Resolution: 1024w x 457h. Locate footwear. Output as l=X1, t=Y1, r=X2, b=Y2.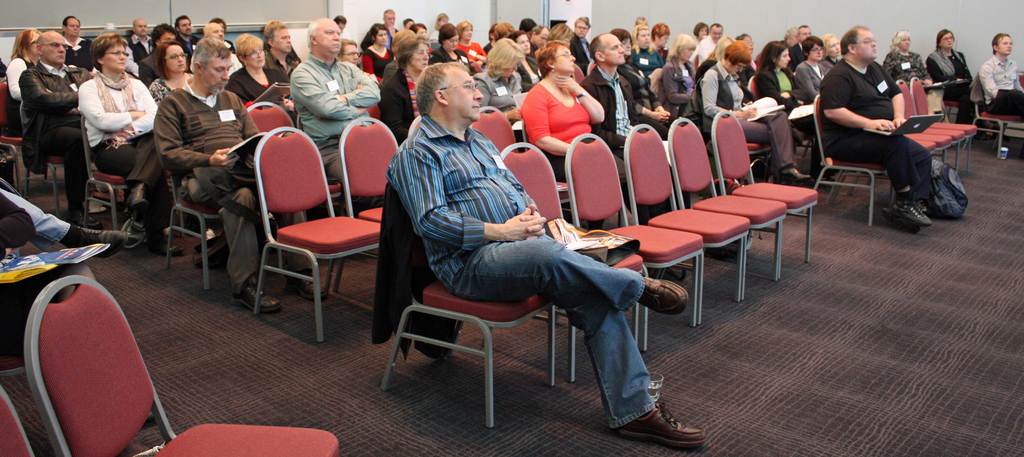
l=232, t=281, r=282, b=315.
